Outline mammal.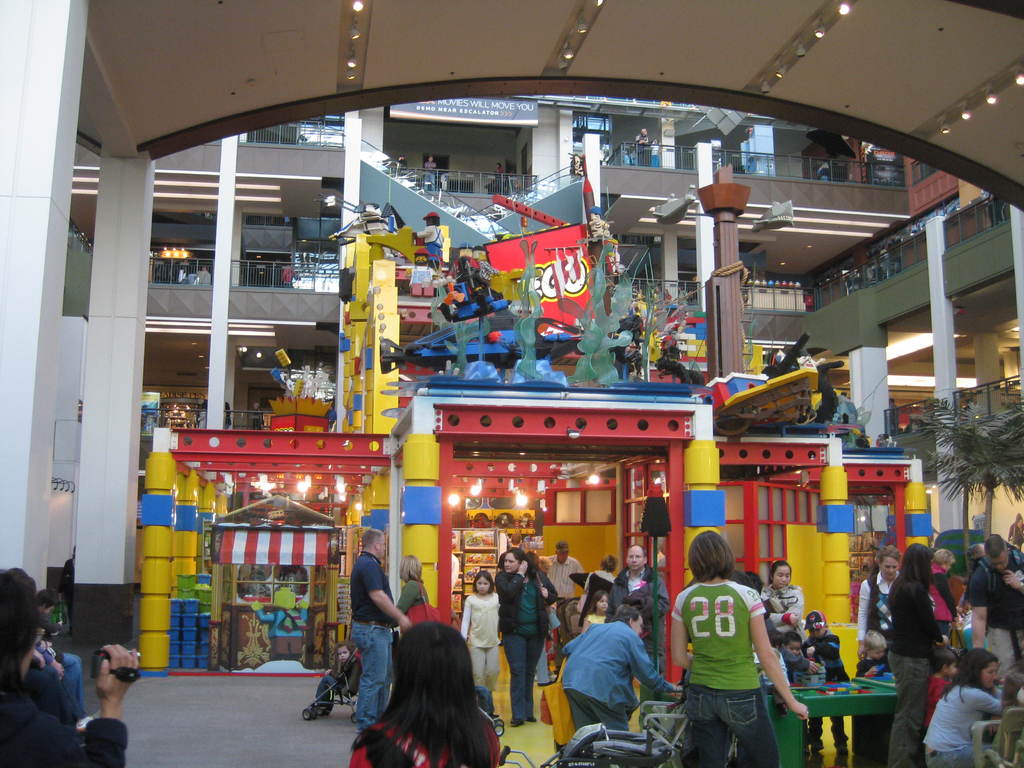
Outline: 650, 138, 660, 163.
